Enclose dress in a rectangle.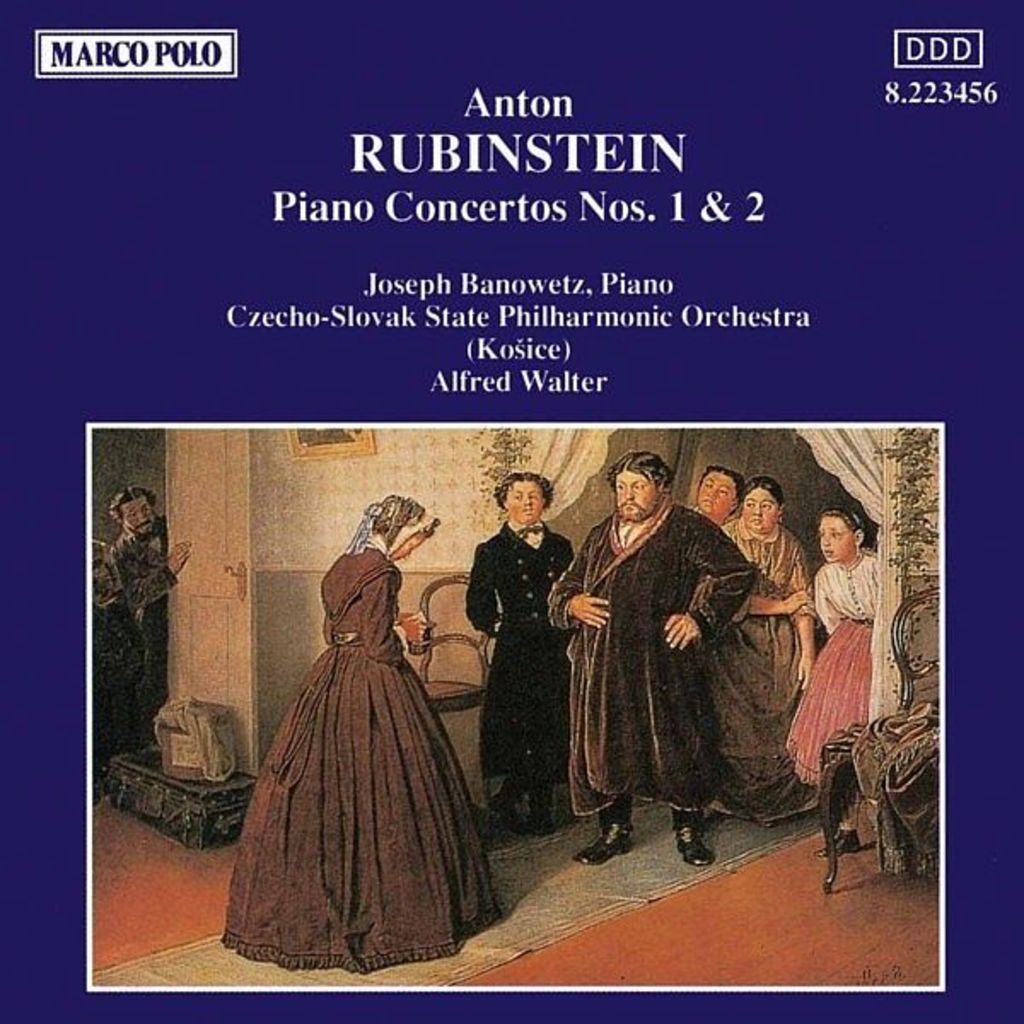
bbox=(222, 541, 507, 975).
